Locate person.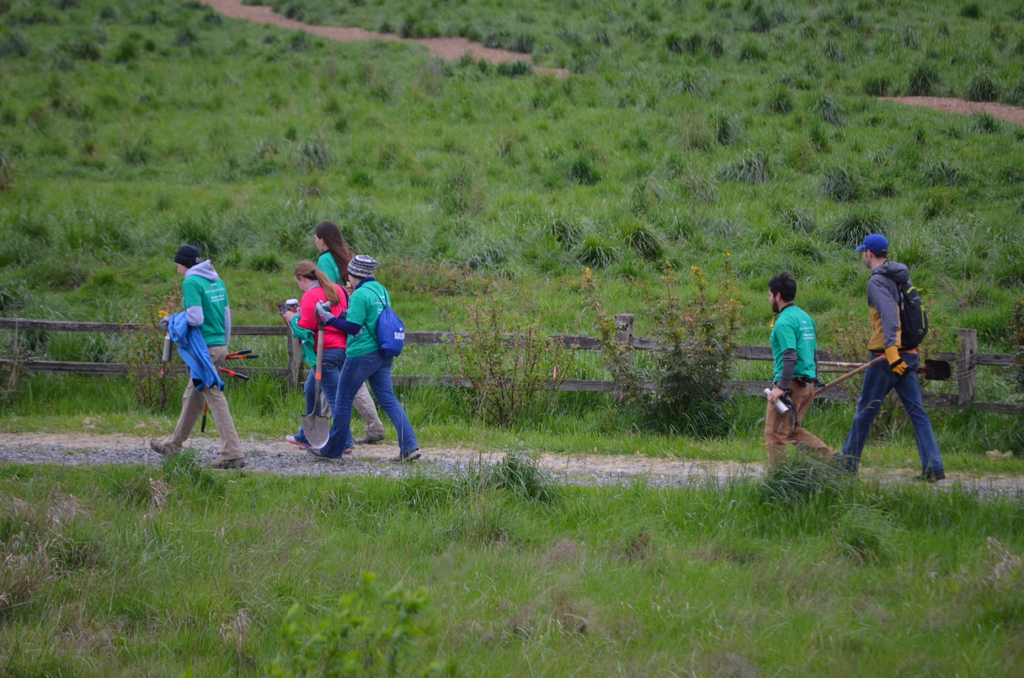
Bounding box: crop(307, 252, 424, 467).
